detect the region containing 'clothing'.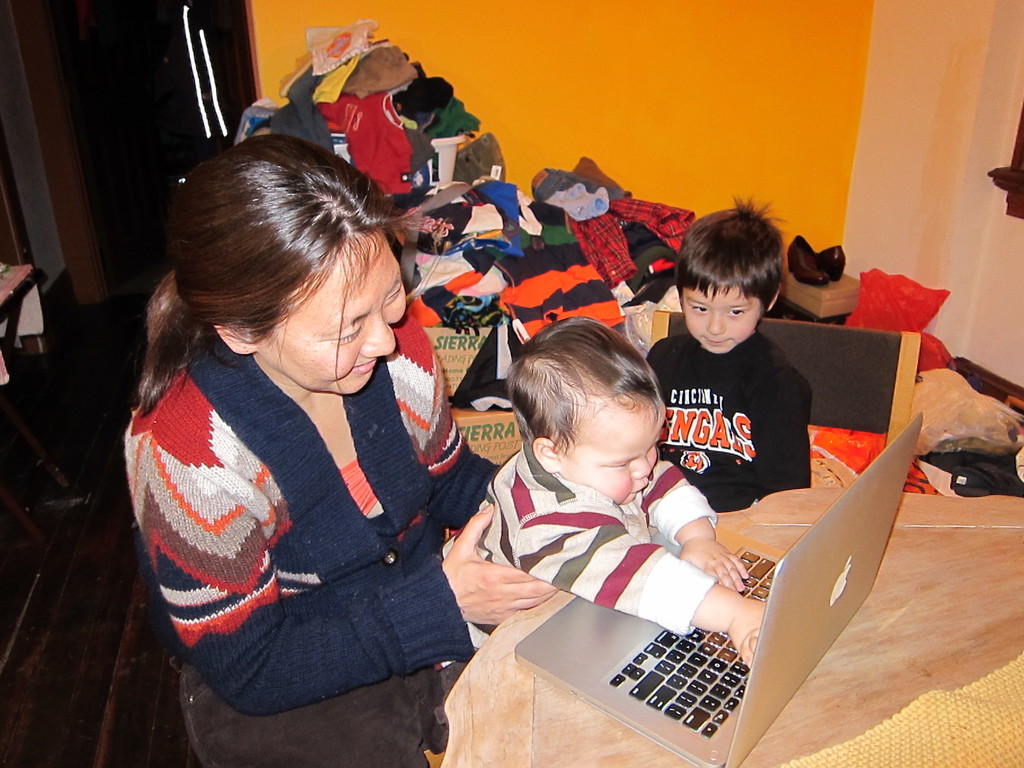
bbox(649, 326, 814, 515).
